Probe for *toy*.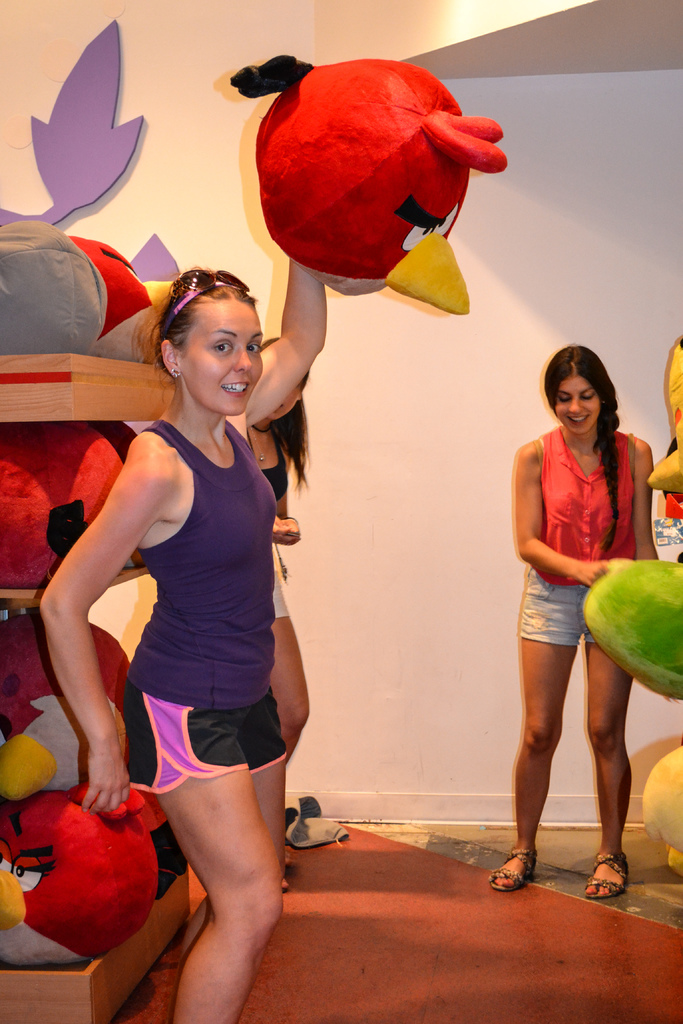
Probe result: (576, 559, 682, 703).
